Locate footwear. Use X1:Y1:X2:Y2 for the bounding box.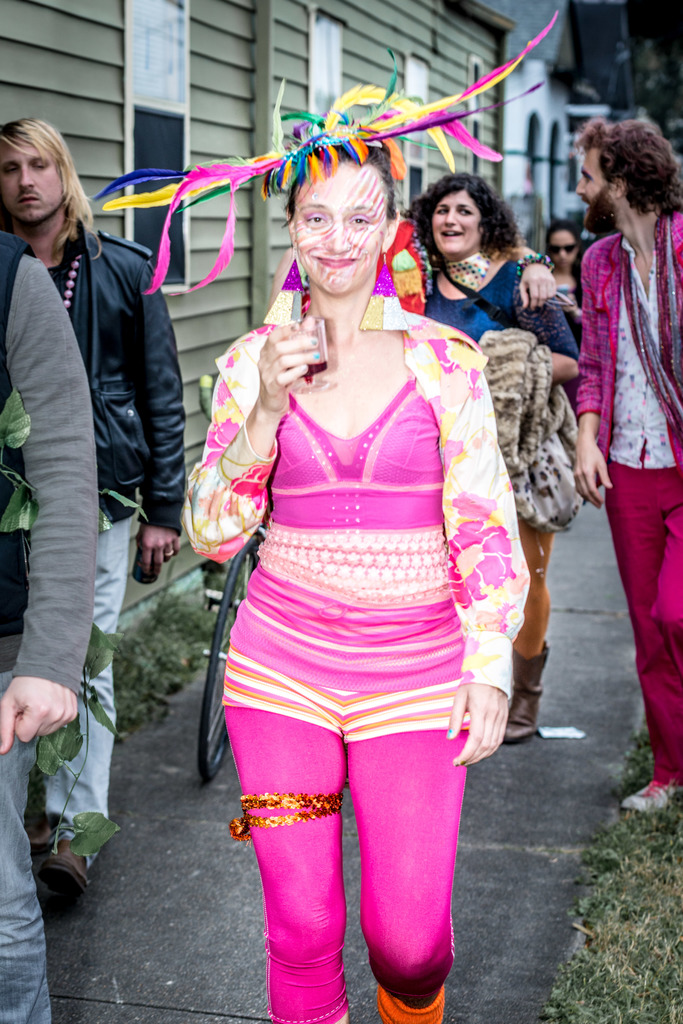
504:641:555:747.
